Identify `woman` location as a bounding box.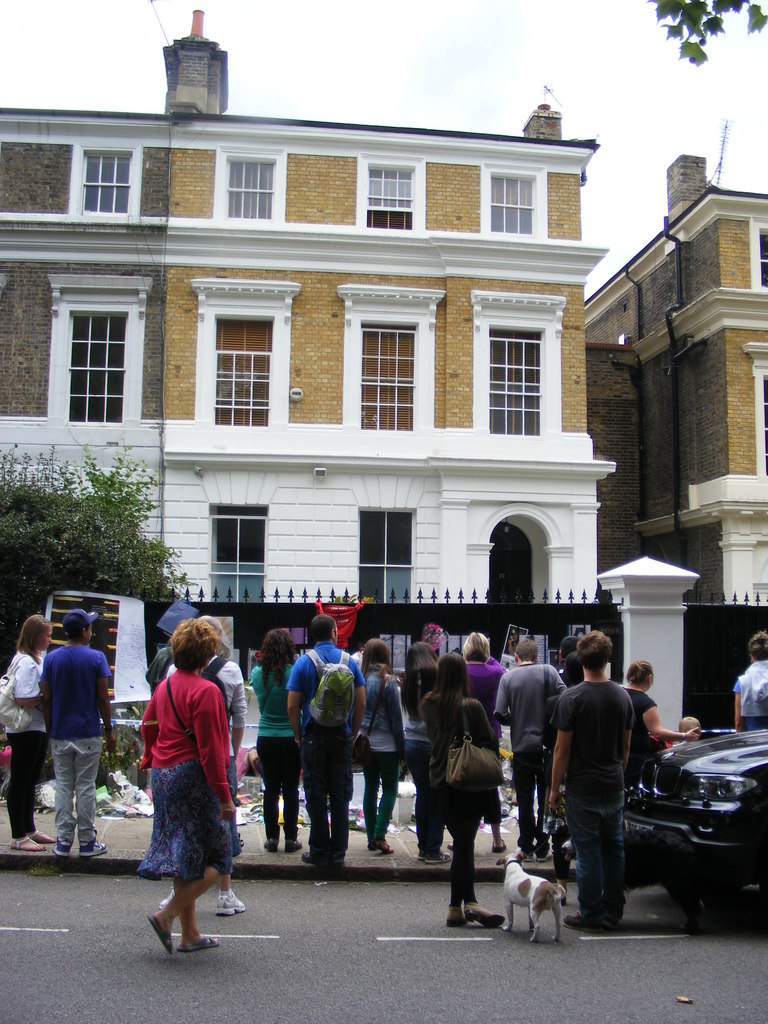
(623, 659, 700, 779).
